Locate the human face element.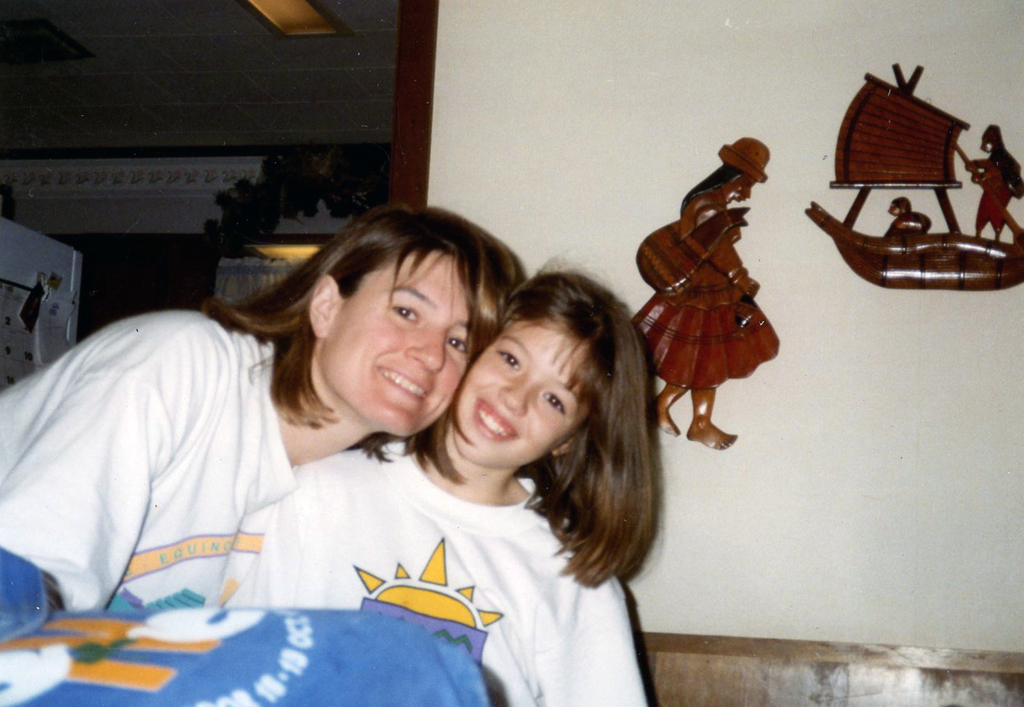
Element bbox: l=330, t=248, r=485, b=426.
